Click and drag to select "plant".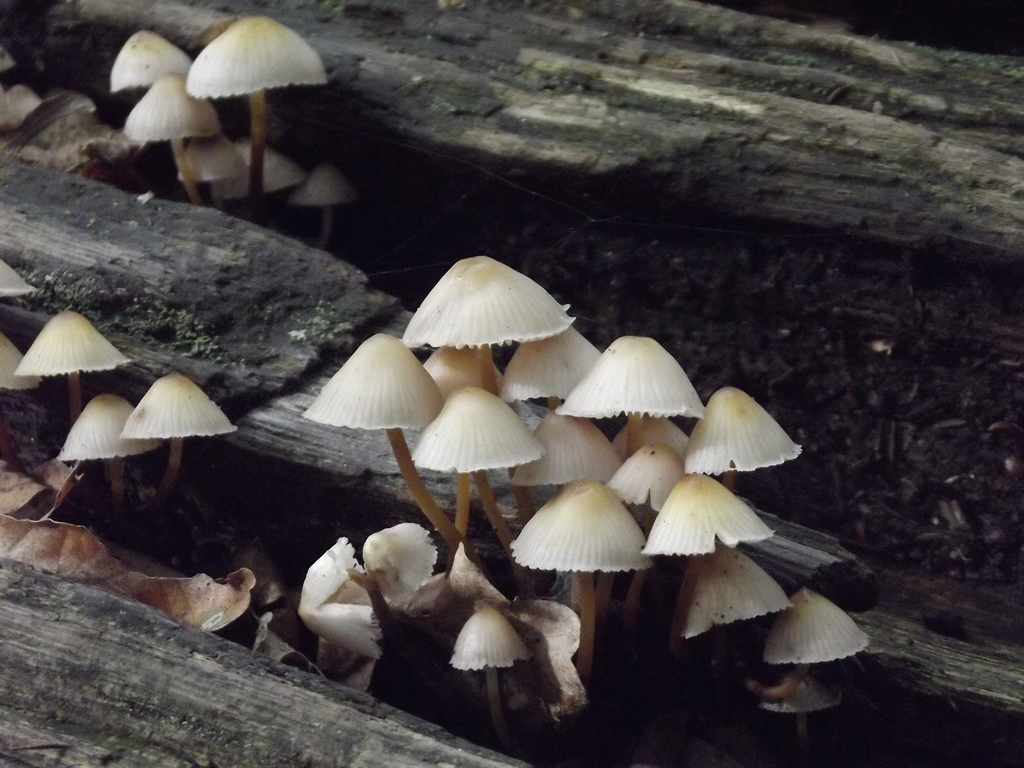
Selection: bbox(436, 598, 530, 755).
